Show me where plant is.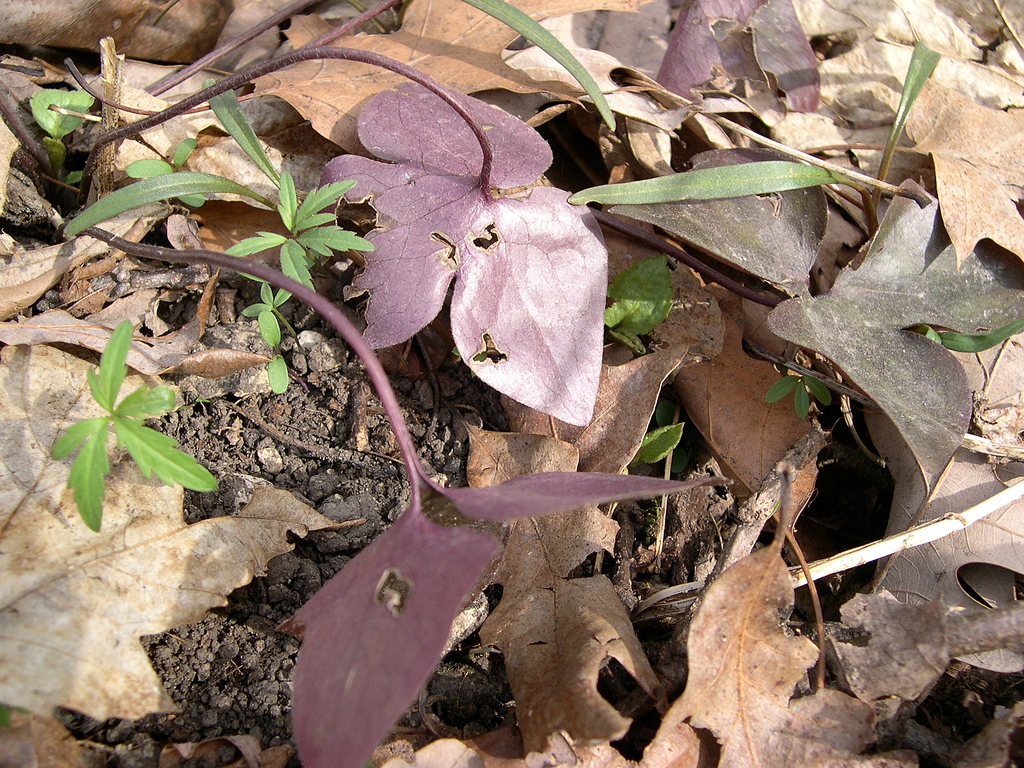
plant is at pyautogui.locateOnScreen(31, 308, 208, 535).
